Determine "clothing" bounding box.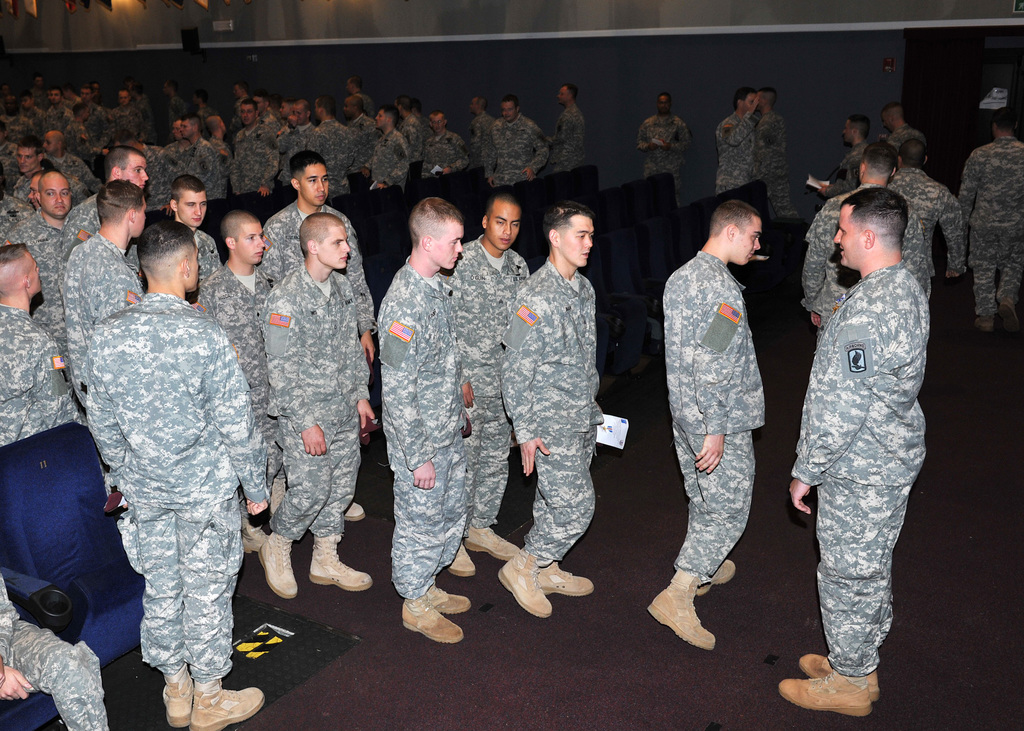
Determined: [258,261,374,564].
